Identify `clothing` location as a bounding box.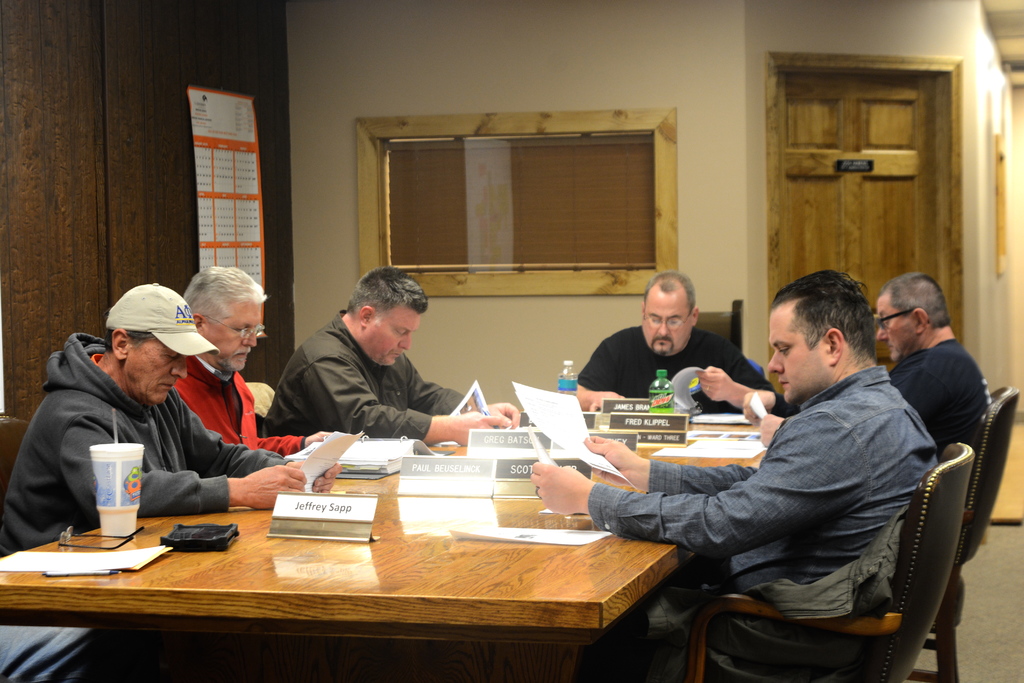
x1=562 y1=363 x2=945 y2=671.
